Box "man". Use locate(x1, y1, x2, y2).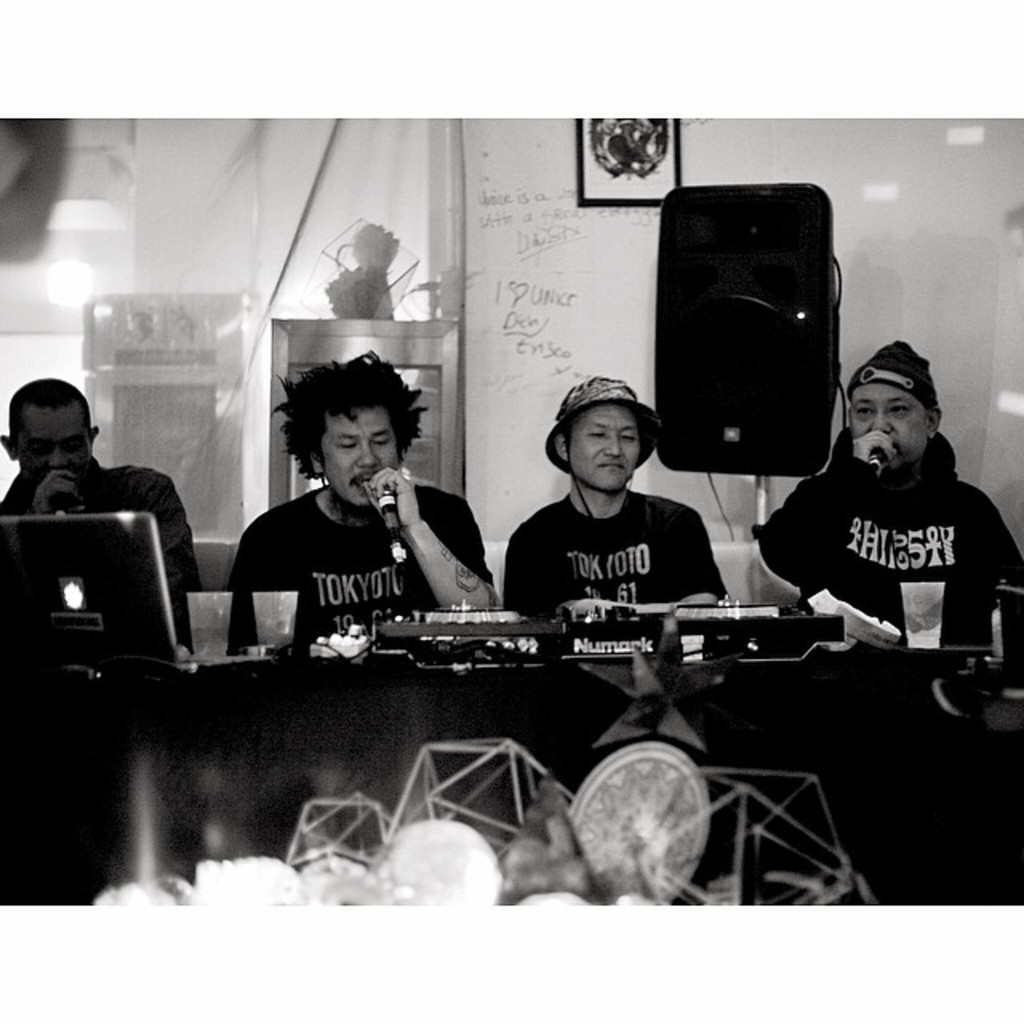
locate(496, 373, 728, 613).
